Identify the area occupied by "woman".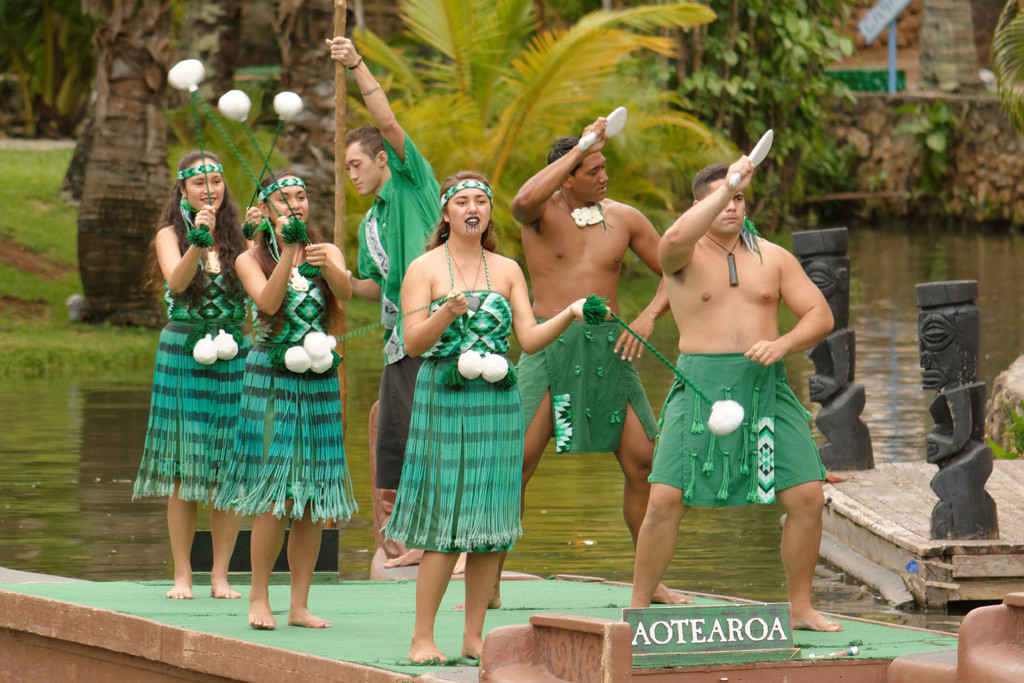
Area: locate(123, 147, 255, 603).
